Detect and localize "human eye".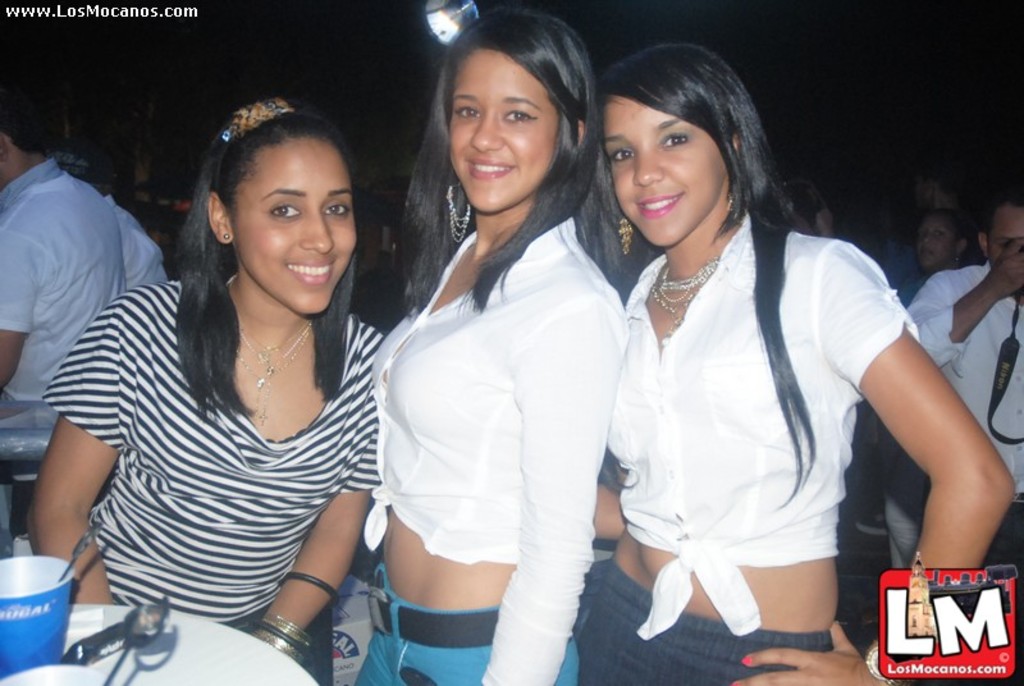
Localized at box=[658, 129, 694, 147].
